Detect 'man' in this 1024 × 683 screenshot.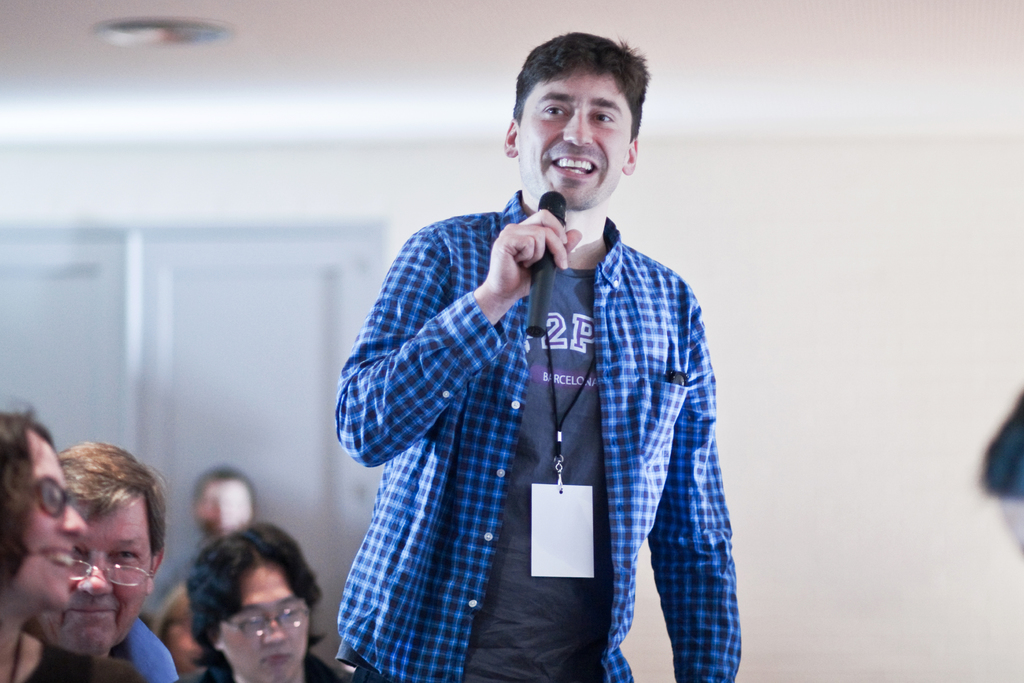
Detection: rect(319, 33, 729, 682).
